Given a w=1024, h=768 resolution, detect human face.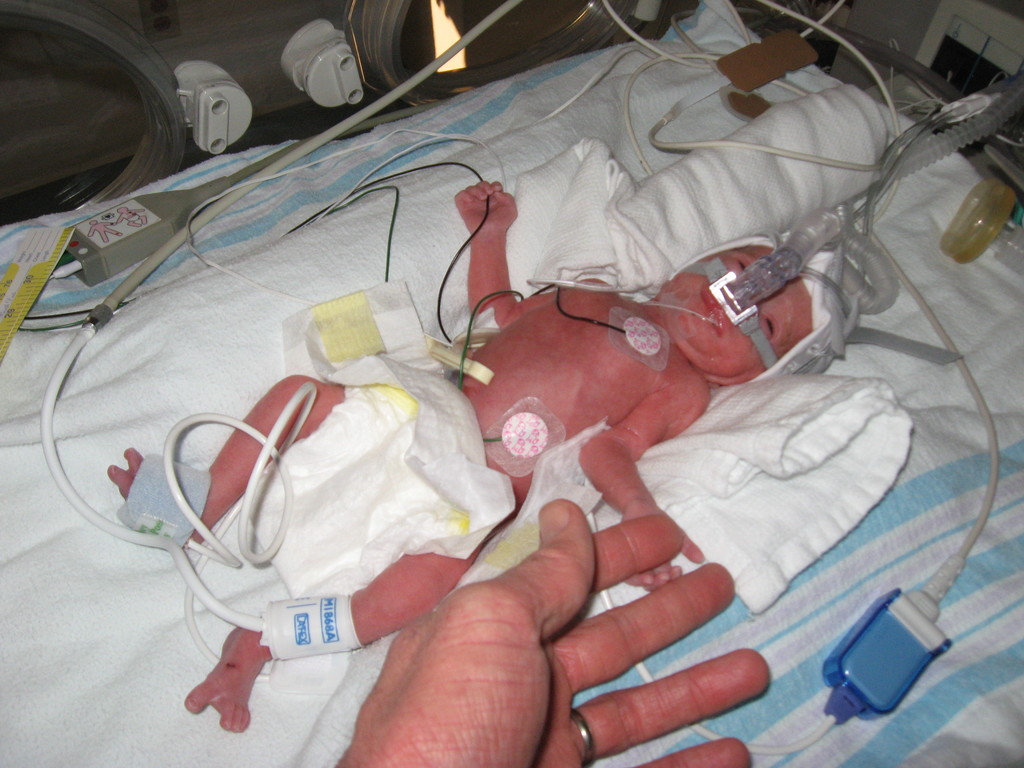
[x1=666, y1=246, x2=810, y2=377].
